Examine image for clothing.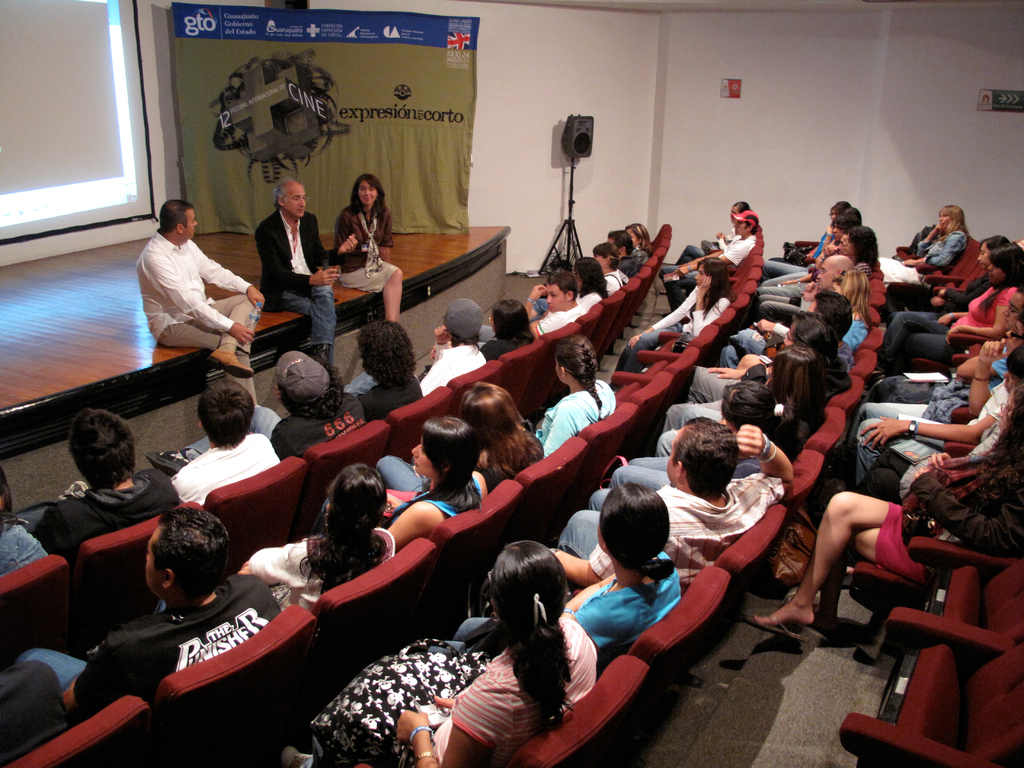
Examination result: crop(467, 323, 531, 355).
